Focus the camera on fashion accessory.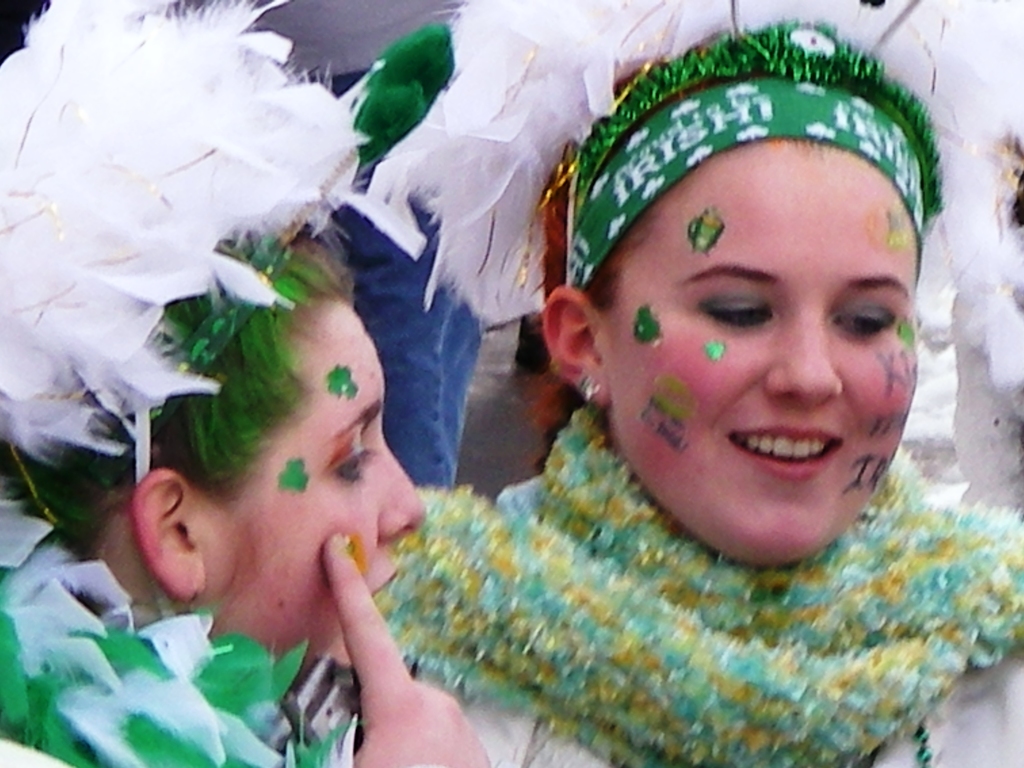
Focus region: 372, 404, 1023, 767.
